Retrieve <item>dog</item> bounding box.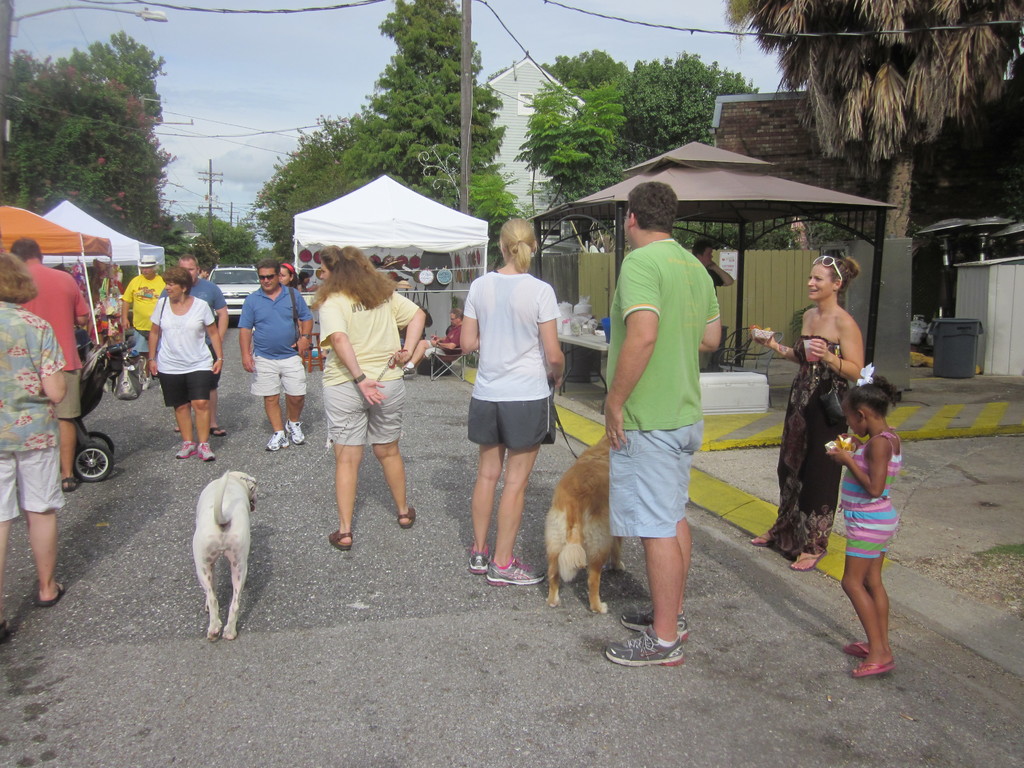
Bounding box: <region>541, 430, 625, 616</region>.
